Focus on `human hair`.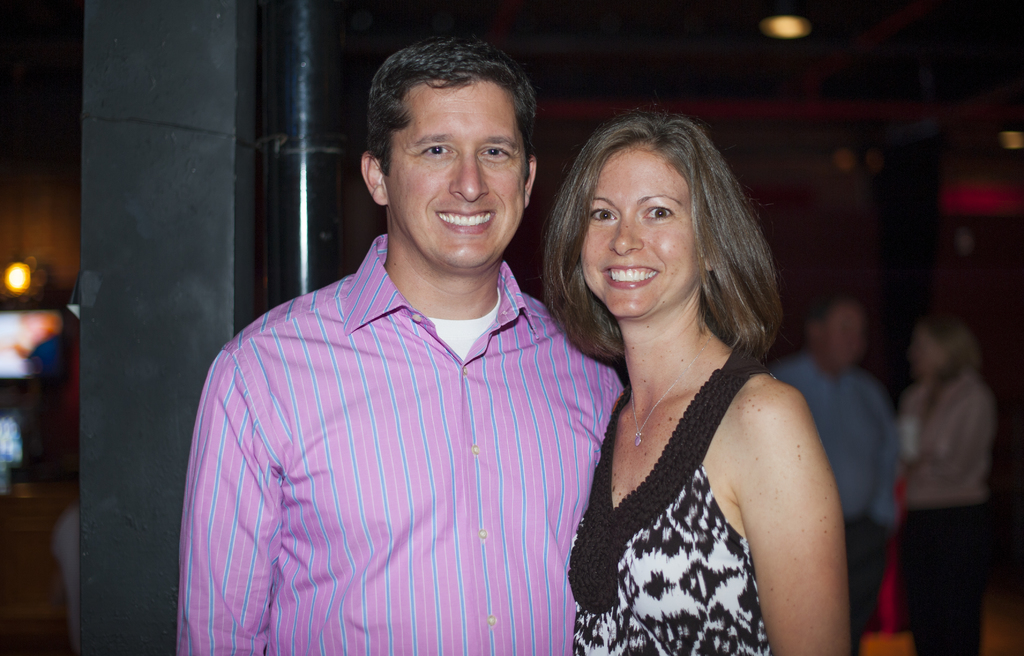
Focused at locate(803, 292, 873, 360).
